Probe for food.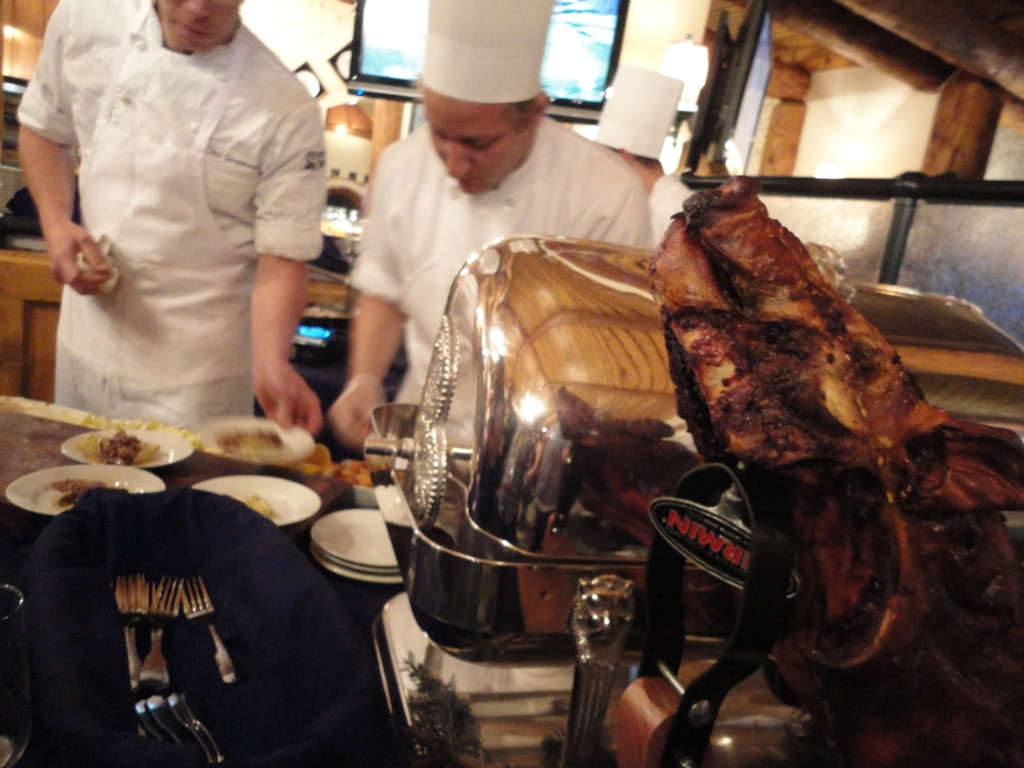
Probe result: (239, 493, 280, 523).
